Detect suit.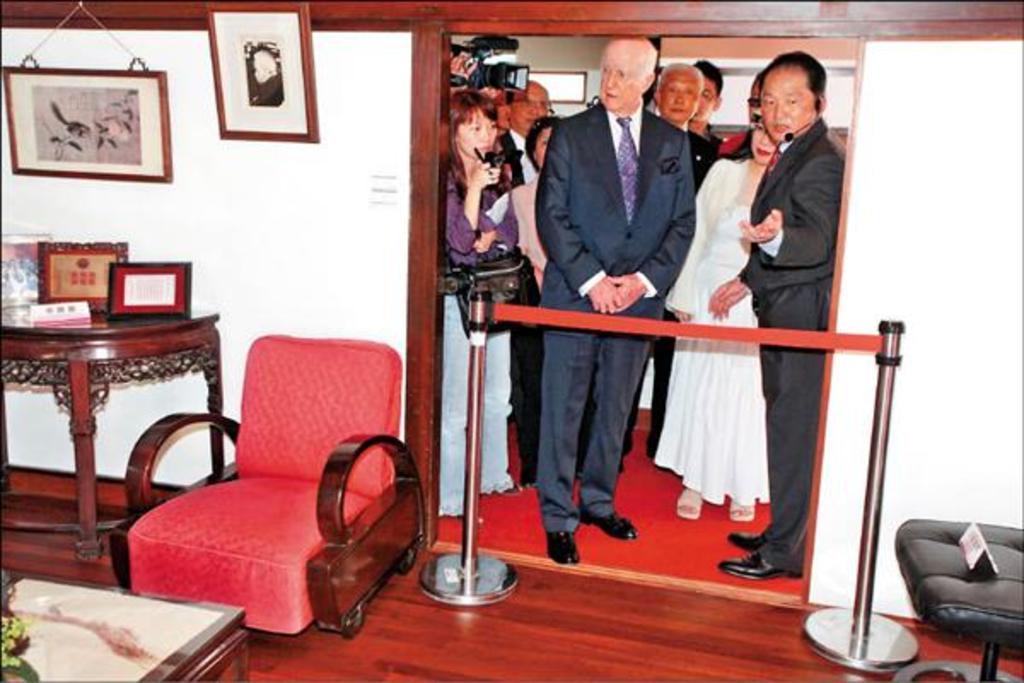
Detected at bbox(623, 108, 724, 461).
